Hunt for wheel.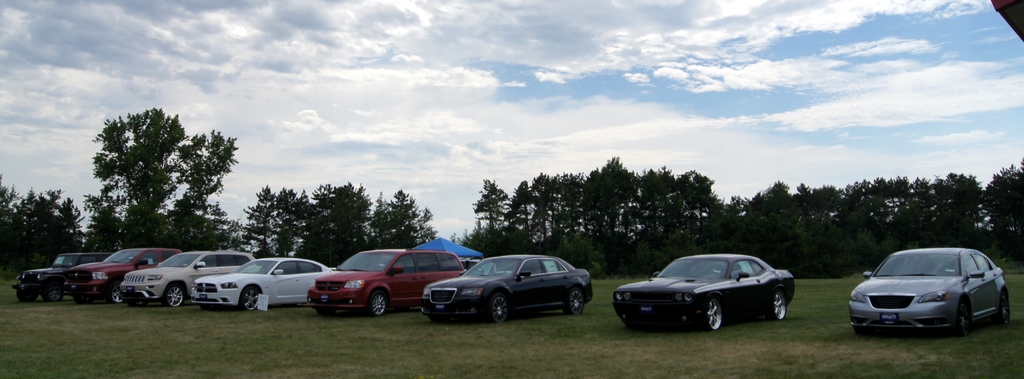
Hunted down at box(707, 299, 722, 328).
